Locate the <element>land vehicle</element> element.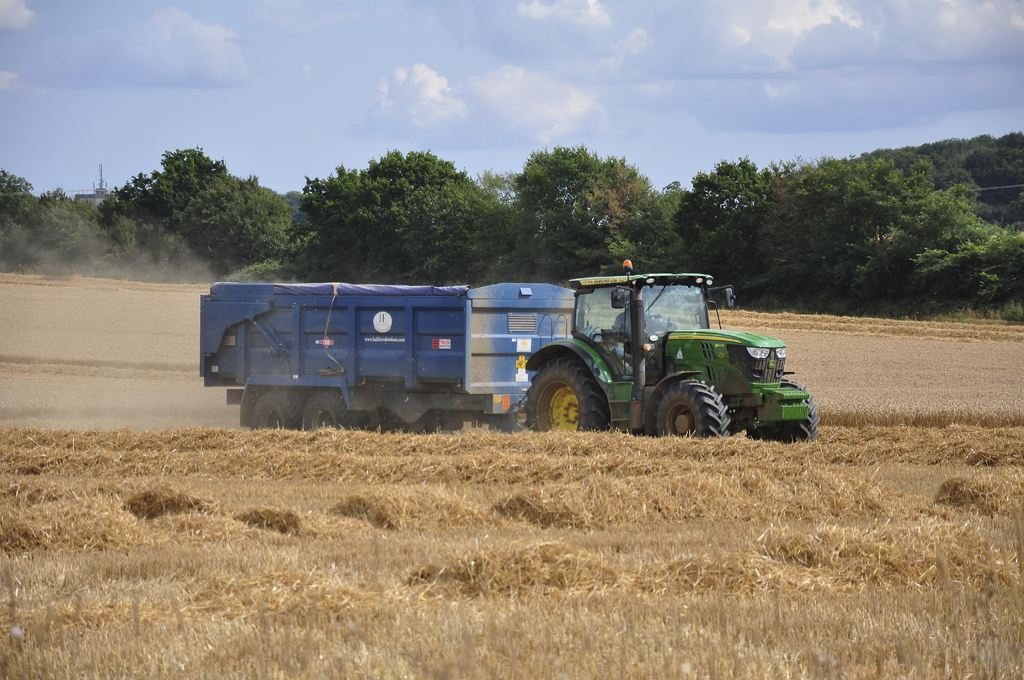
Element bbox: box(164, 267, 837, 455).
